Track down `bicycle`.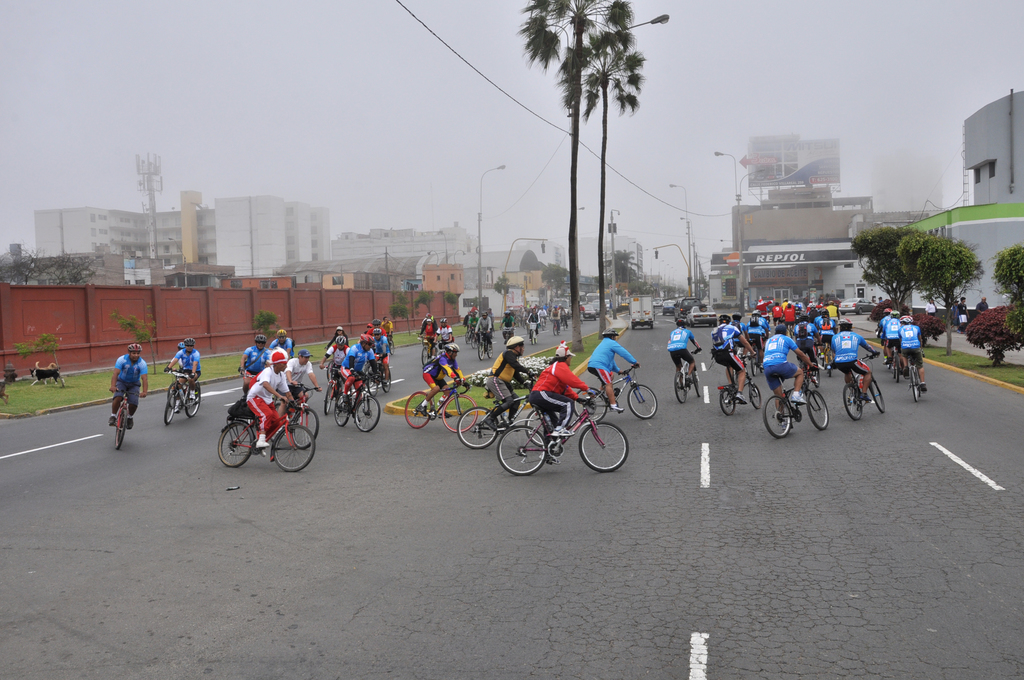
Tracked to (left=748, top=350, right=767, bottom=375).
